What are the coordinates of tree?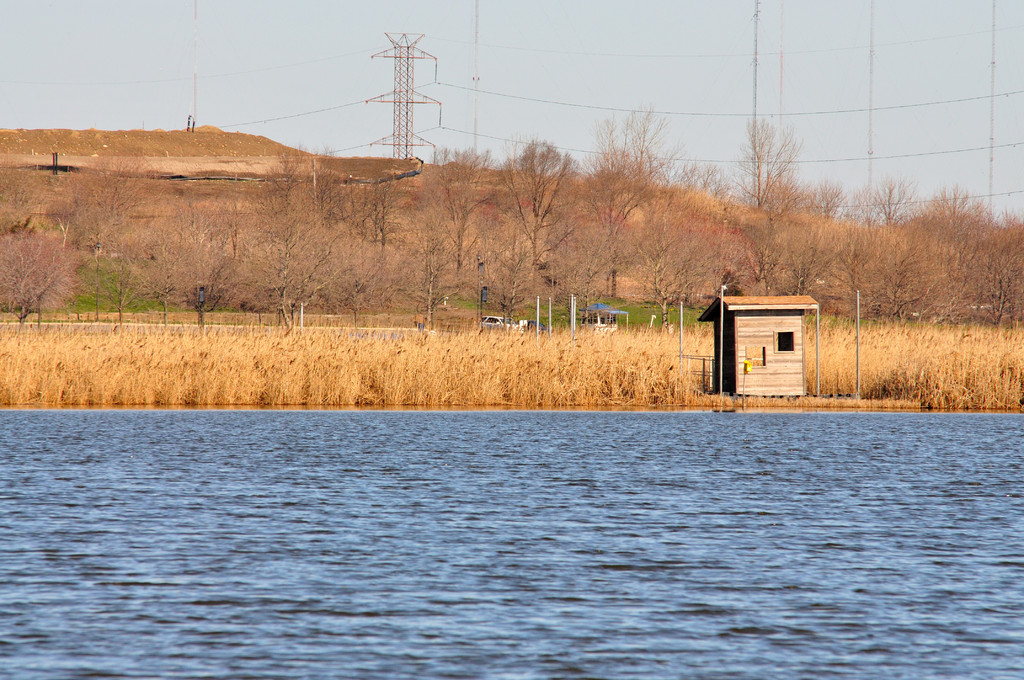
764, 178, 846, 299.
